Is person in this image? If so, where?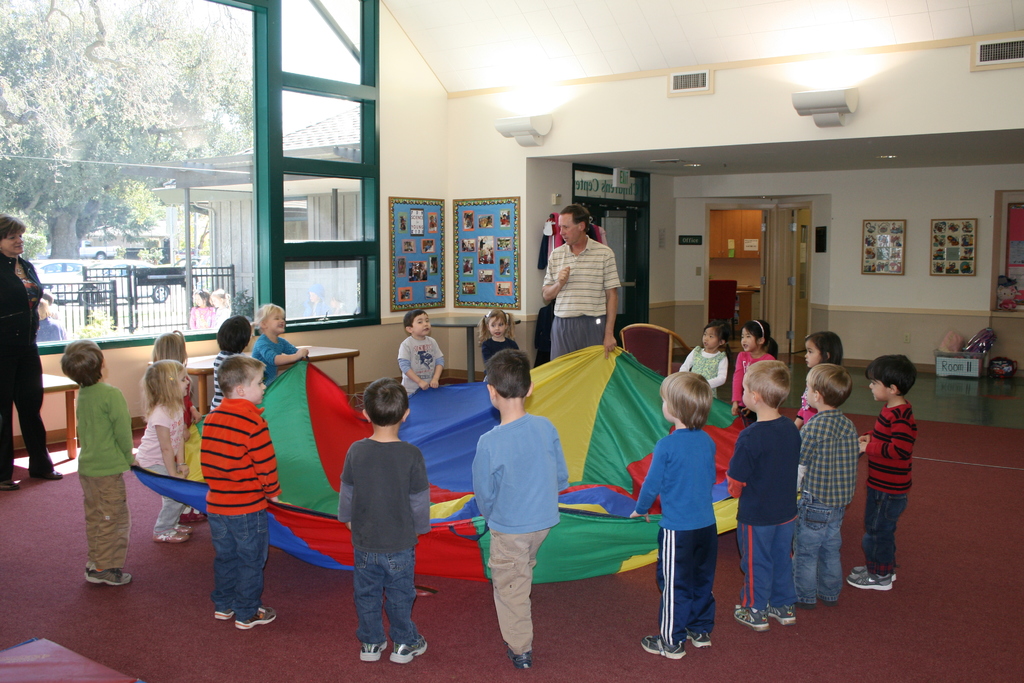
Yes, at <region>211, 315, 253, 413</region>.
